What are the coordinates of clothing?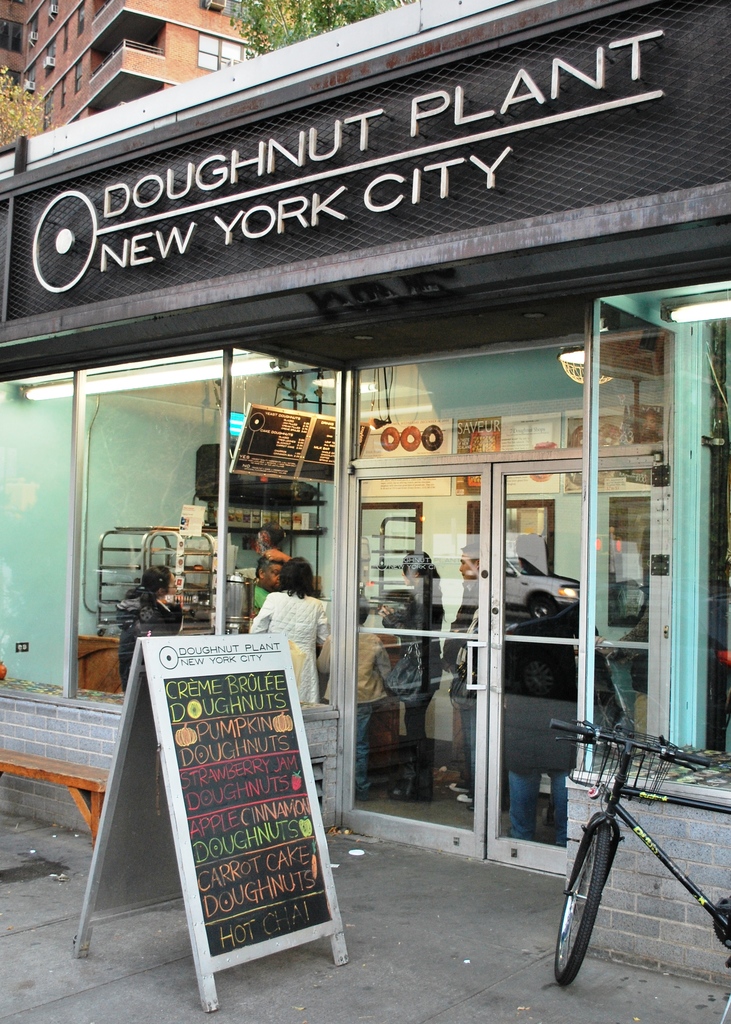
box(449, 578, 485, 785).
